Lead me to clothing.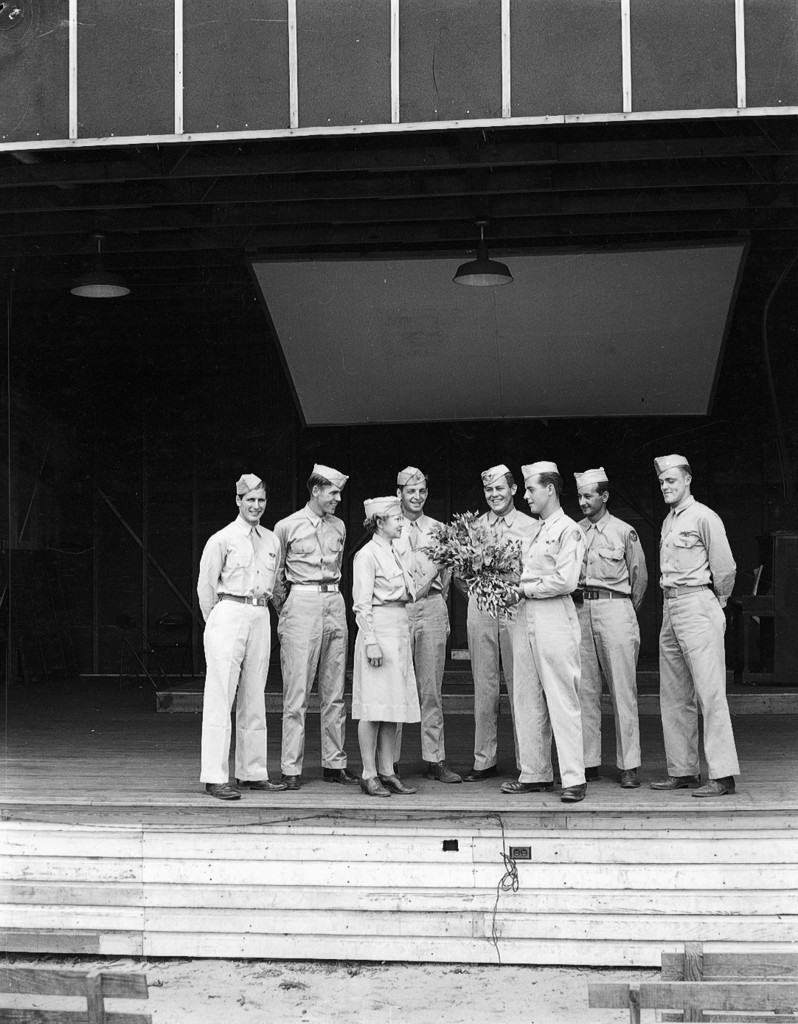
Lead to <box>229,463,268,492</box>.
